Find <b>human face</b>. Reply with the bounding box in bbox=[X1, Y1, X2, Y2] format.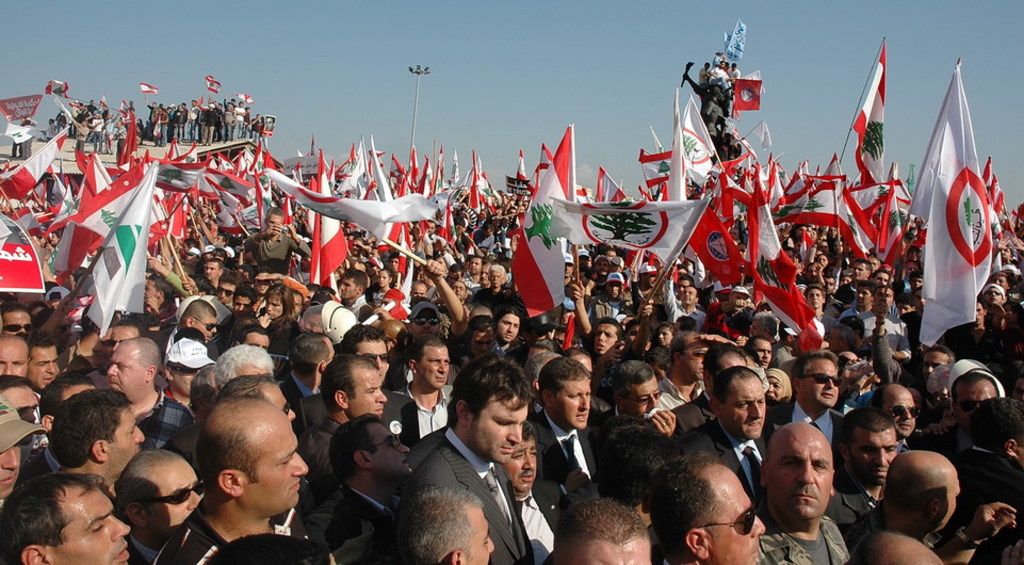
bbox=[939, 472, 962, 536].
